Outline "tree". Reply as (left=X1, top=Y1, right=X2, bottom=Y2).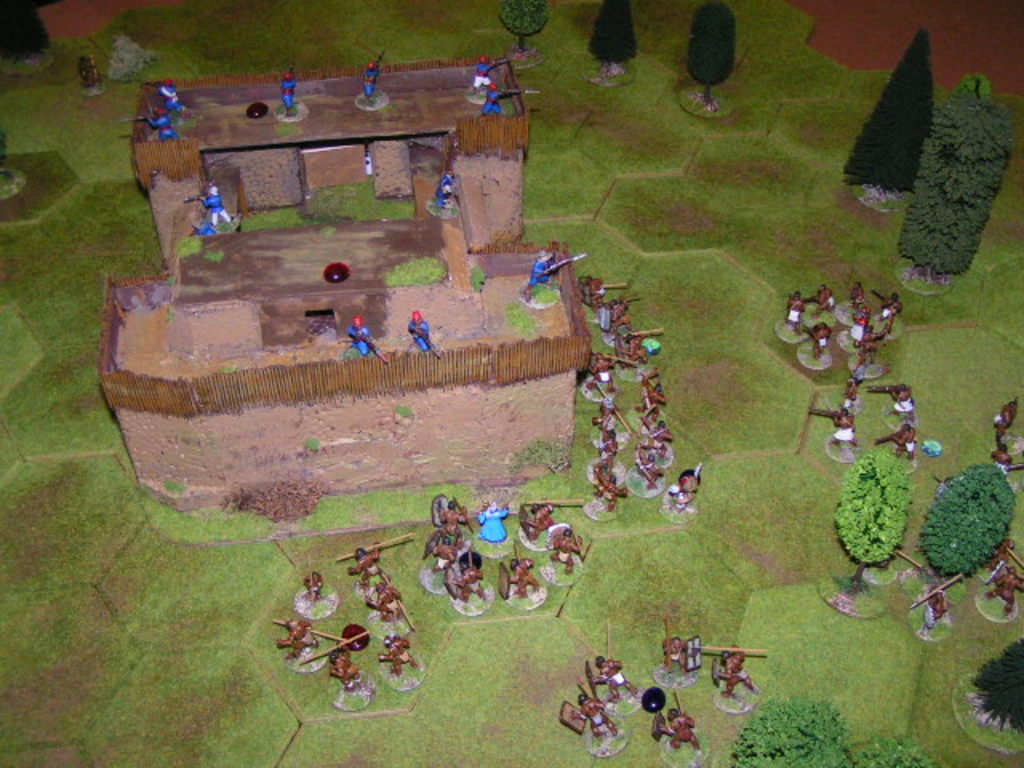
(left=731, top=696, right=853, bottom=766).
